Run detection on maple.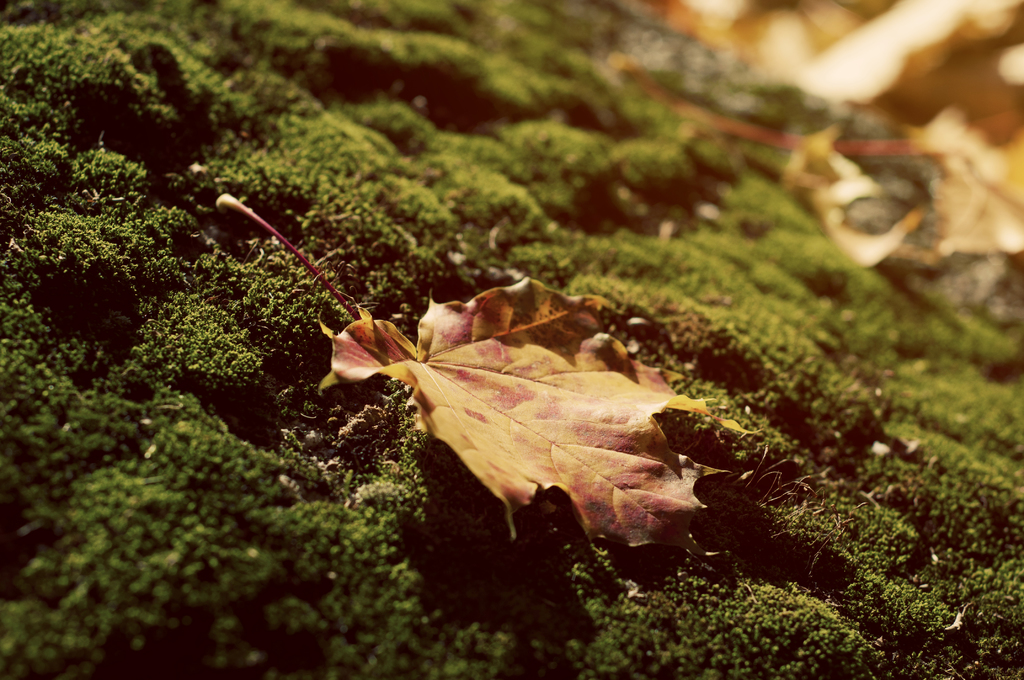
Result: 221, 198, 771, 576.
